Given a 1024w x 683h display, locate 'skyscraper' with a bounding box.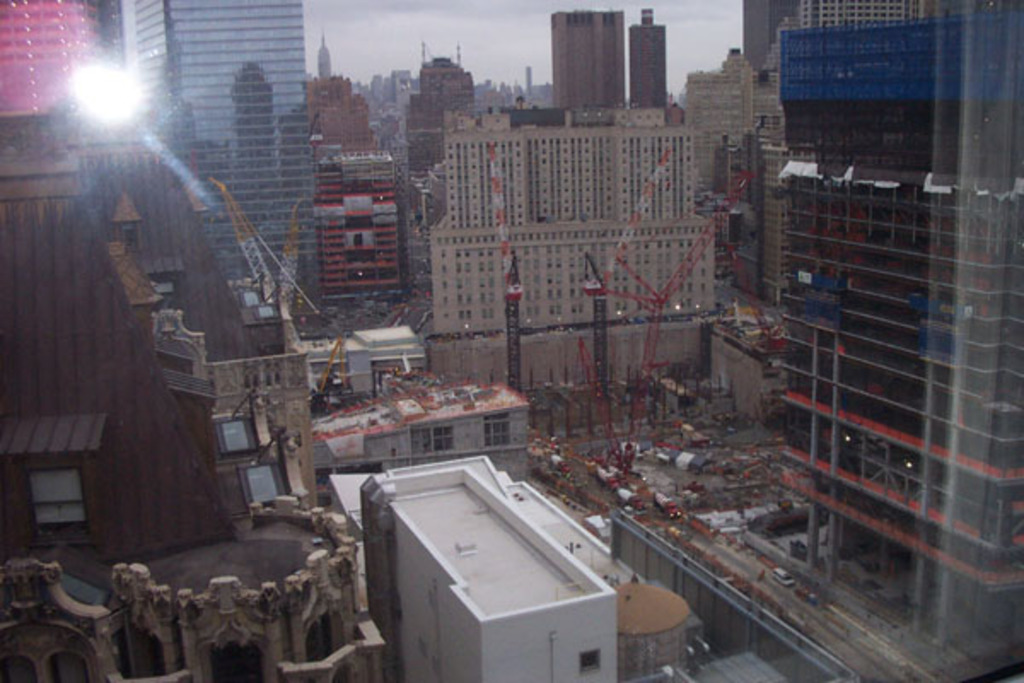
Located: bbox=(628, 5, 666, 108).
